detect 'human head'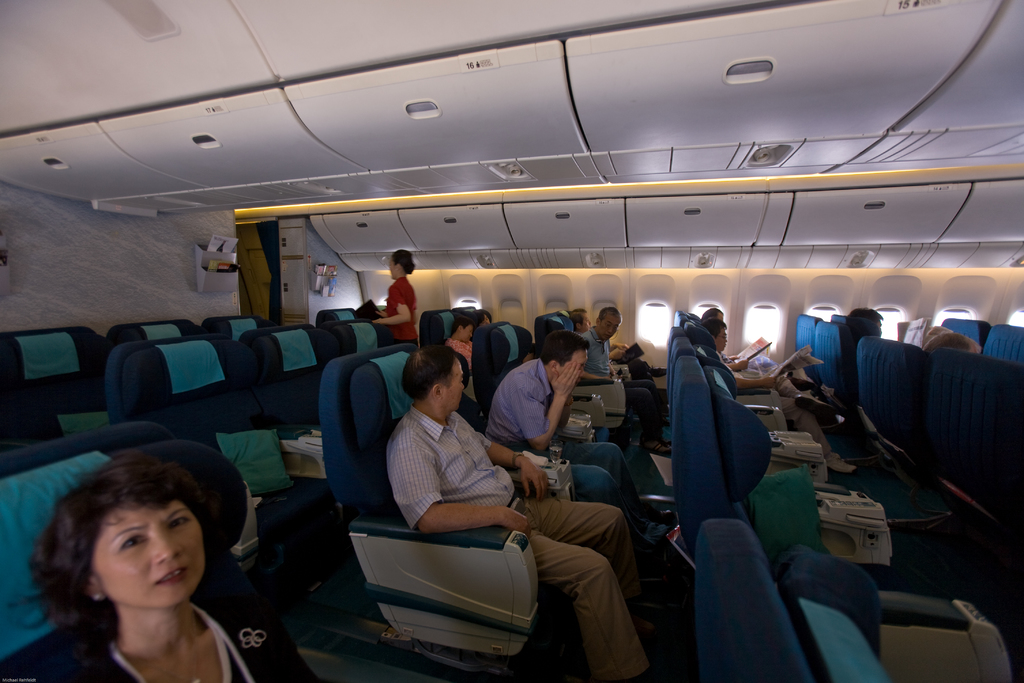
select_region(703, 318, 730, 350)
